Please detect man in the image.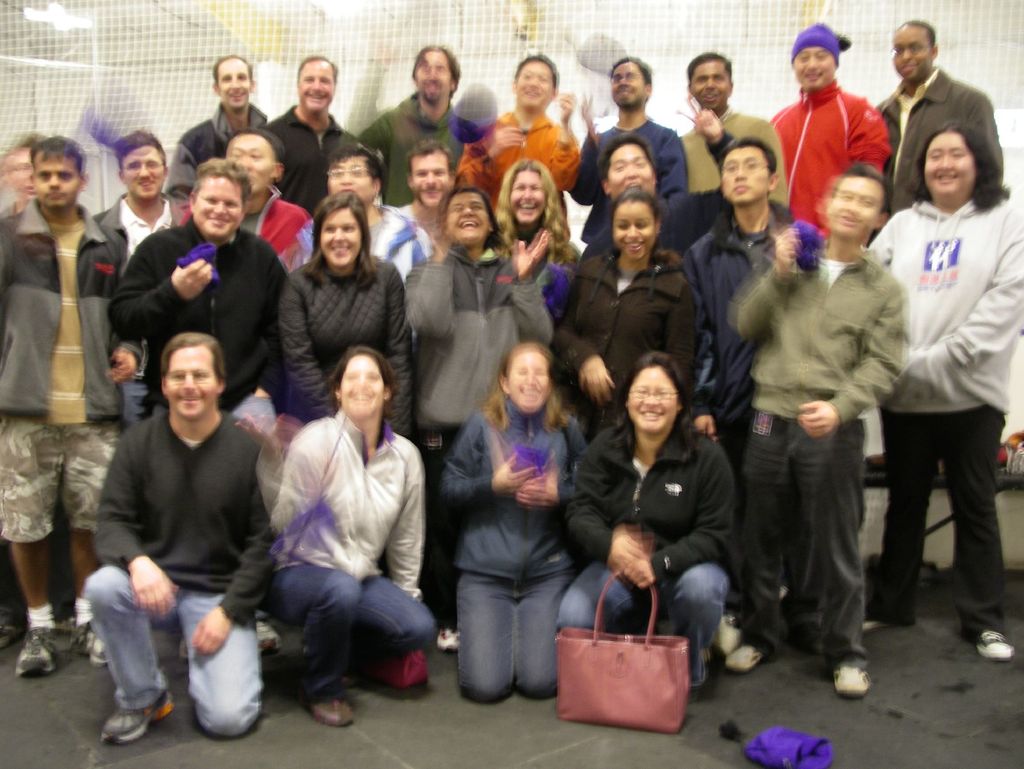
l=0, t=135, r=36, b=653.
